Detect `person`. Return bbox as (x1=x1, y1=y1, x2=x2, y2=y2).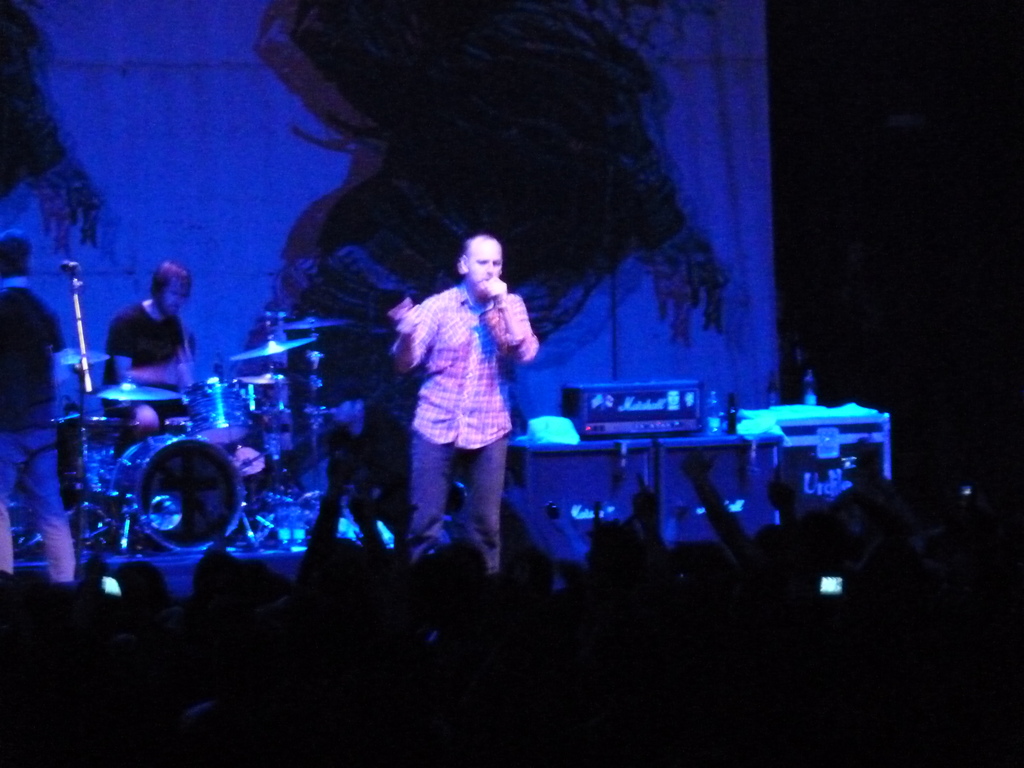
(x1=0, y1=225, x2=77, y2=582).
